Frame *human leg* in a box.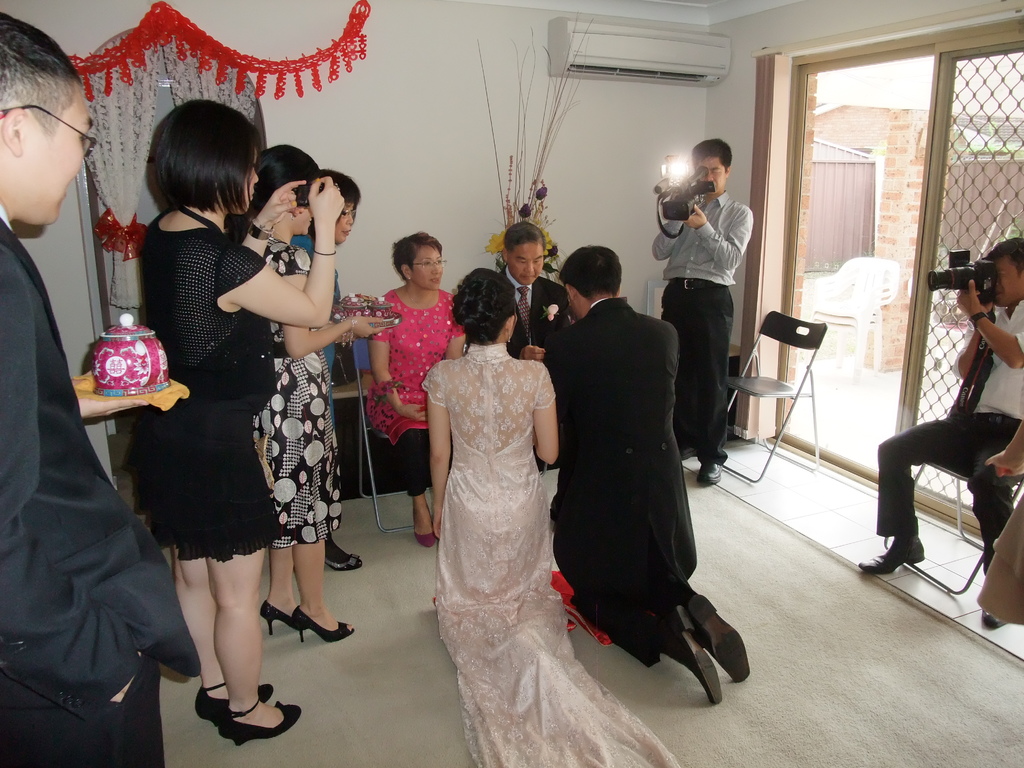
128, 414, 276, 722.
